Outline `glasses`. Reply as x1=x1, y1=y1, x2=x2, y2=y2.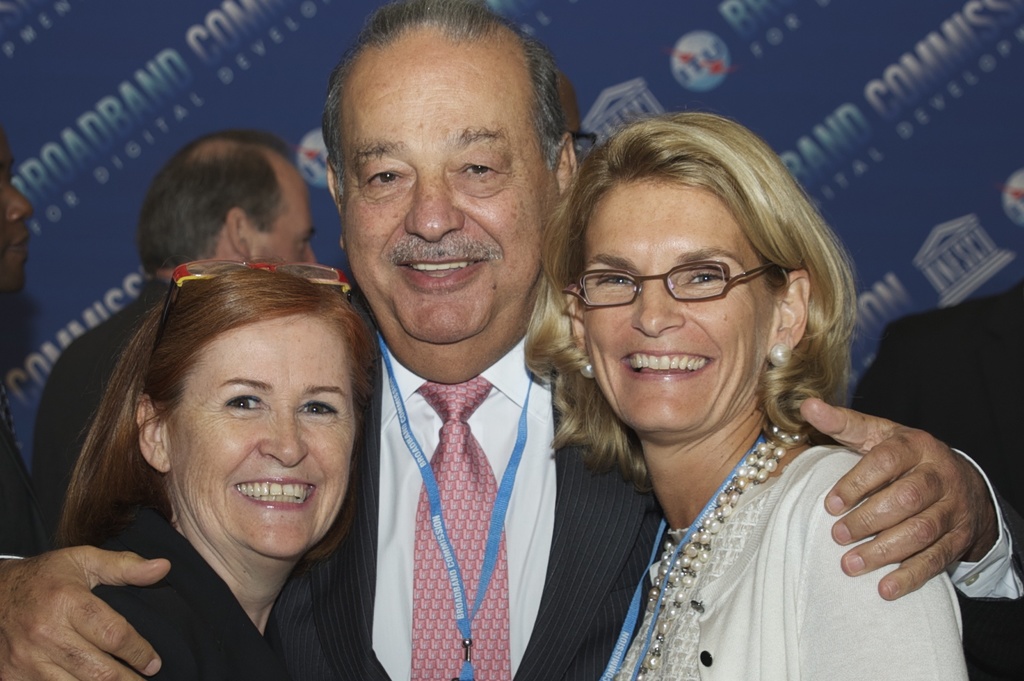
x1=563, y1=263, x2=785, y2=309.
